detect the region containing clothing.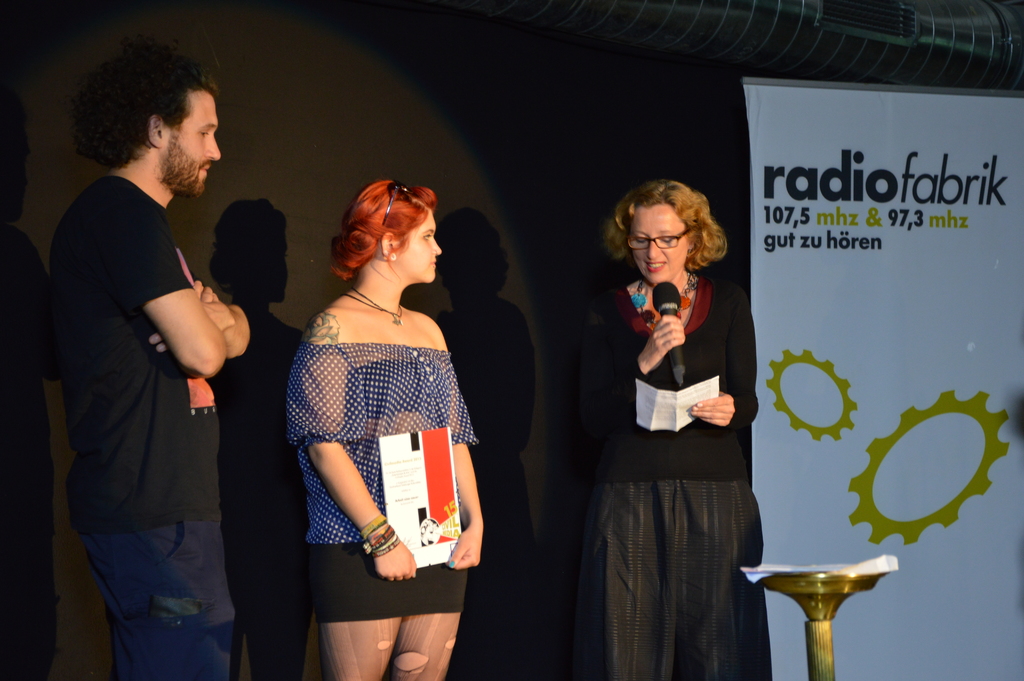
box(308, 546, 467, 612).
